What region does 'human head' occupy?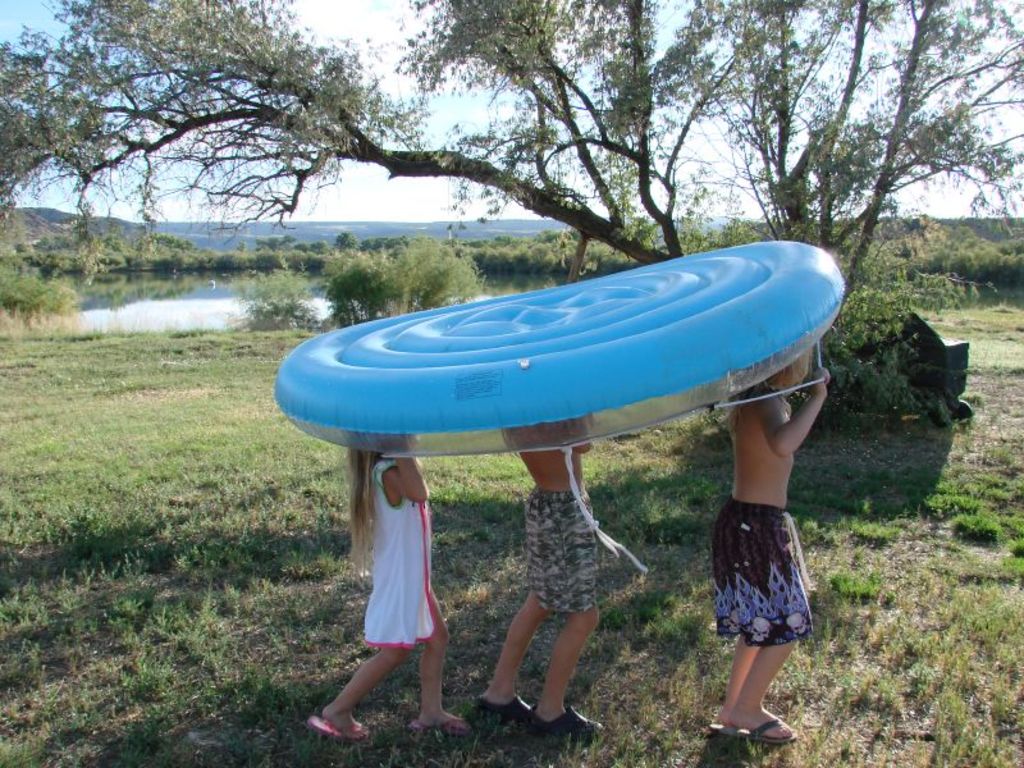
(x1=340, y1=425, x2=429, y2=448).
